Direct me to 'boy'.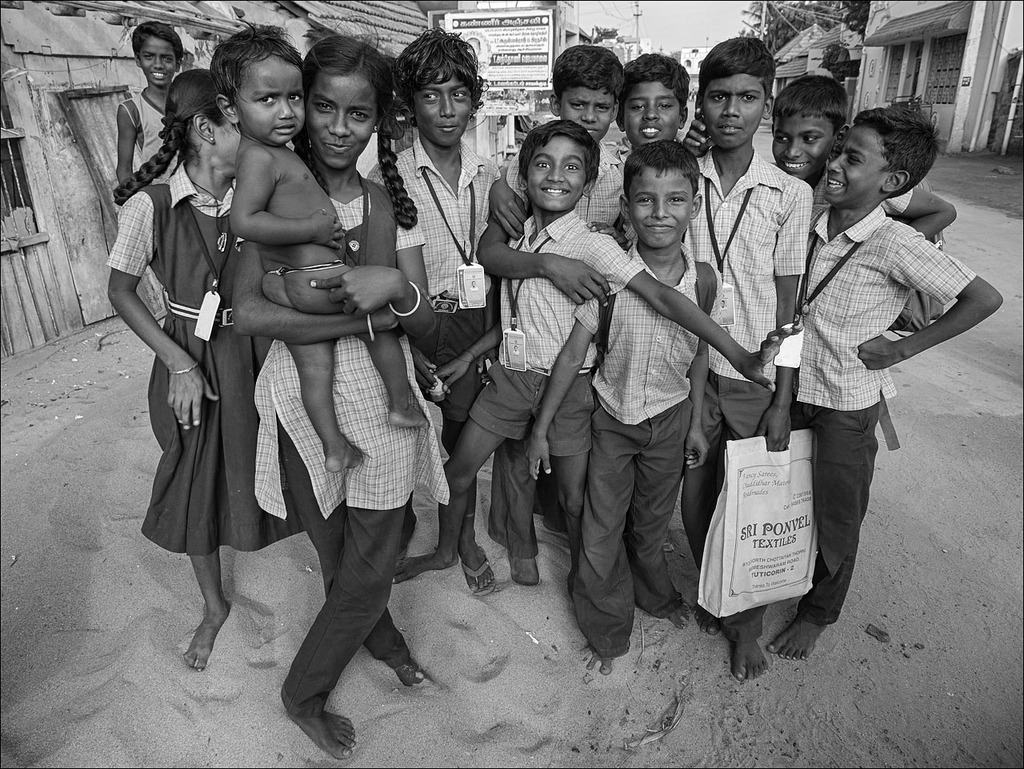
Direction: [751, 119, 980, 630].
